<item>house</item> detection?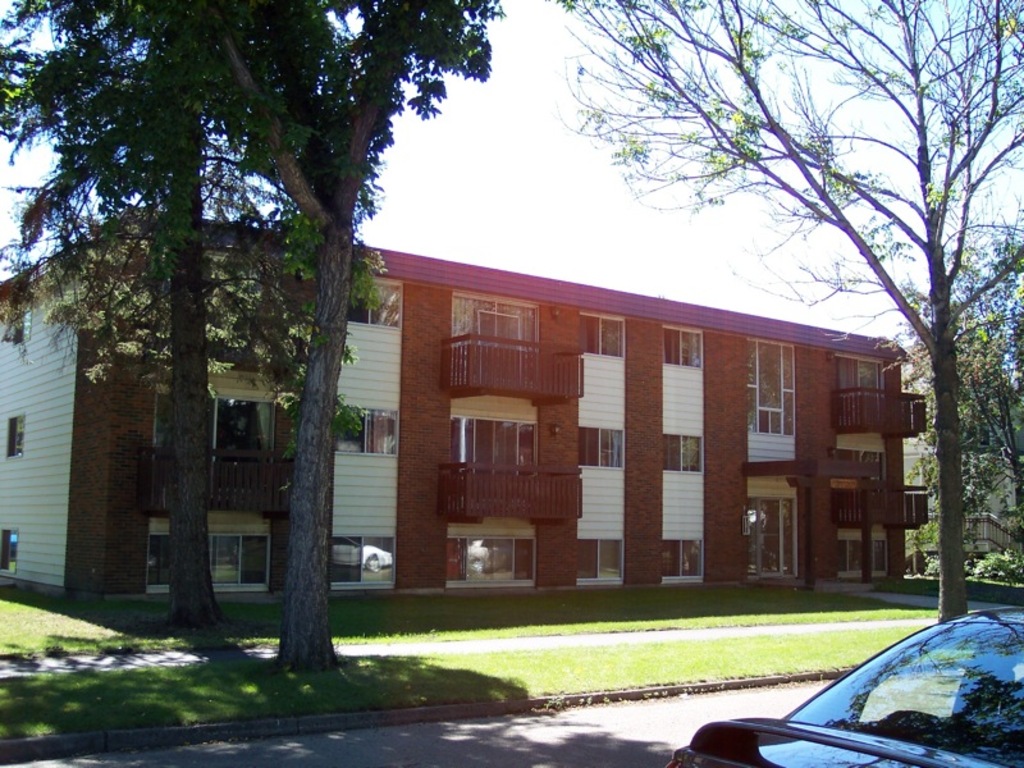
bbox(823, 365, 901, 567)
